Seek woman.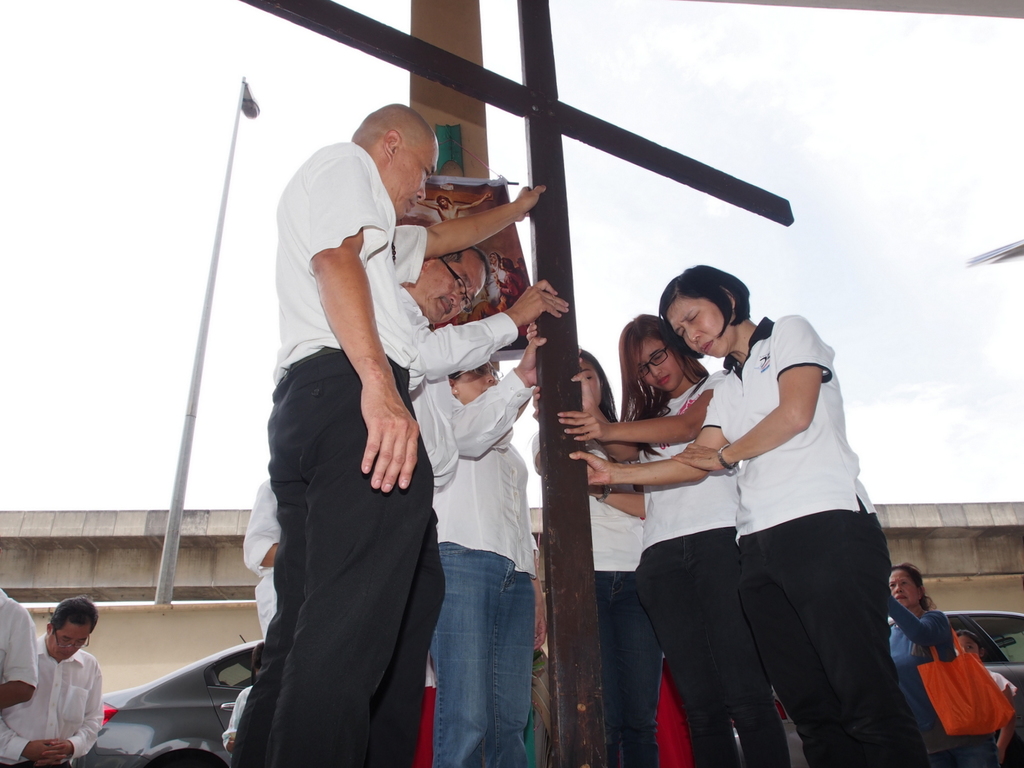
Rect(570, 264, 921, 765).
